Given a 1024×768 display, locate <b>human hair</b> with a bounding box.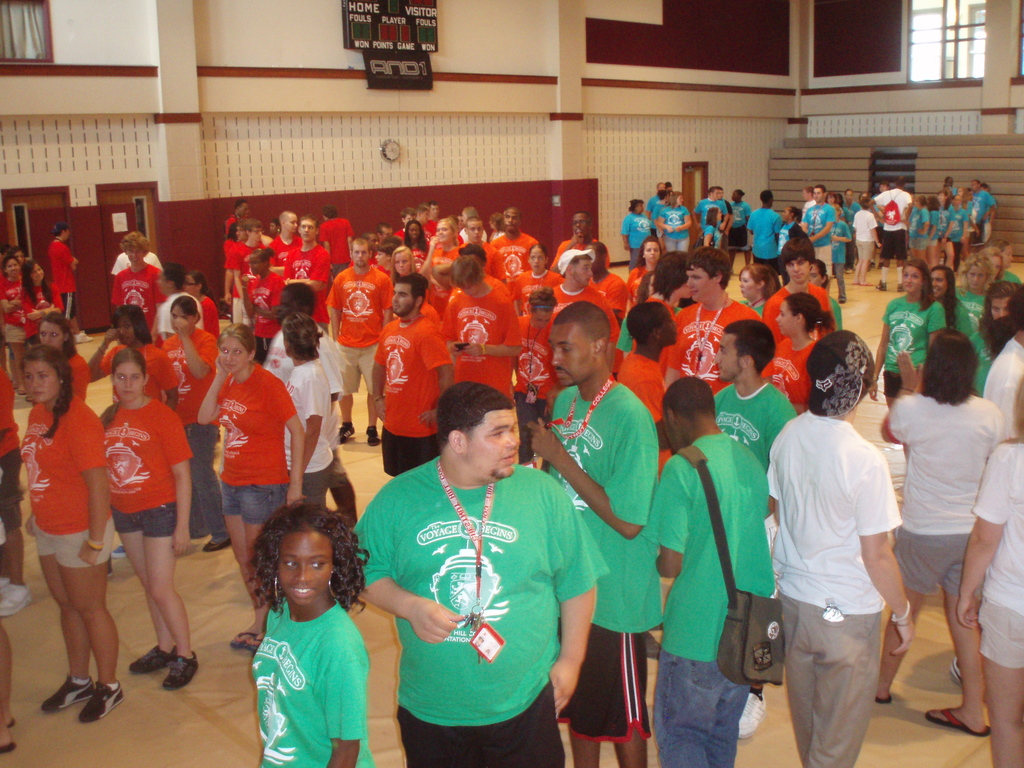
Located: 323, 205, 338, 221.
